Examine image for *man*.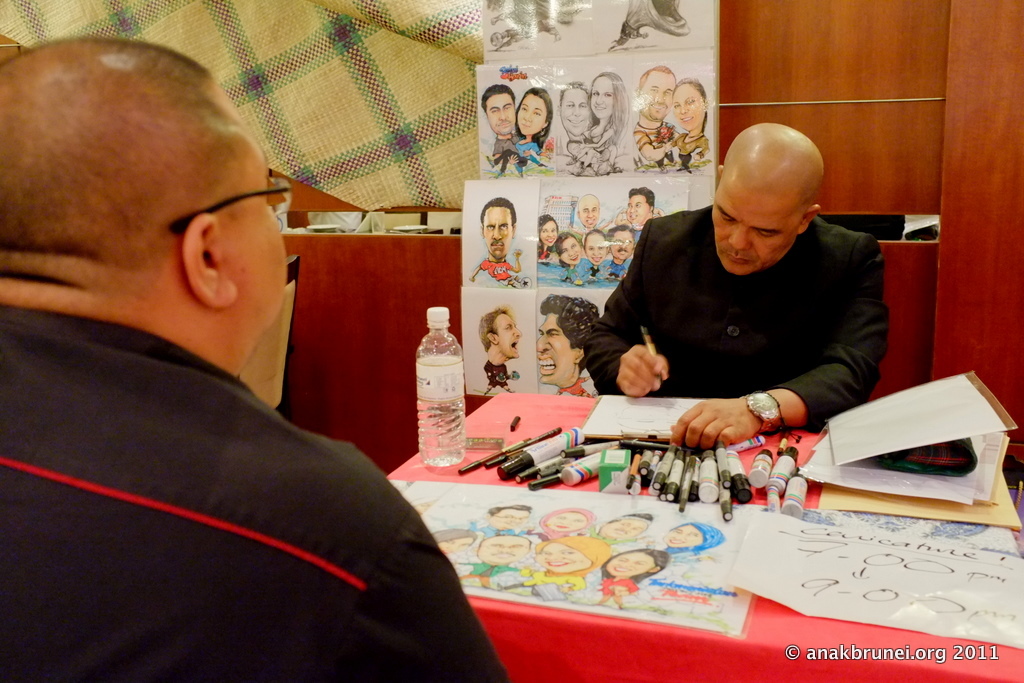
Examination result: {"left": 631, "top": 67, "right": 682, "bottom": 175}.
